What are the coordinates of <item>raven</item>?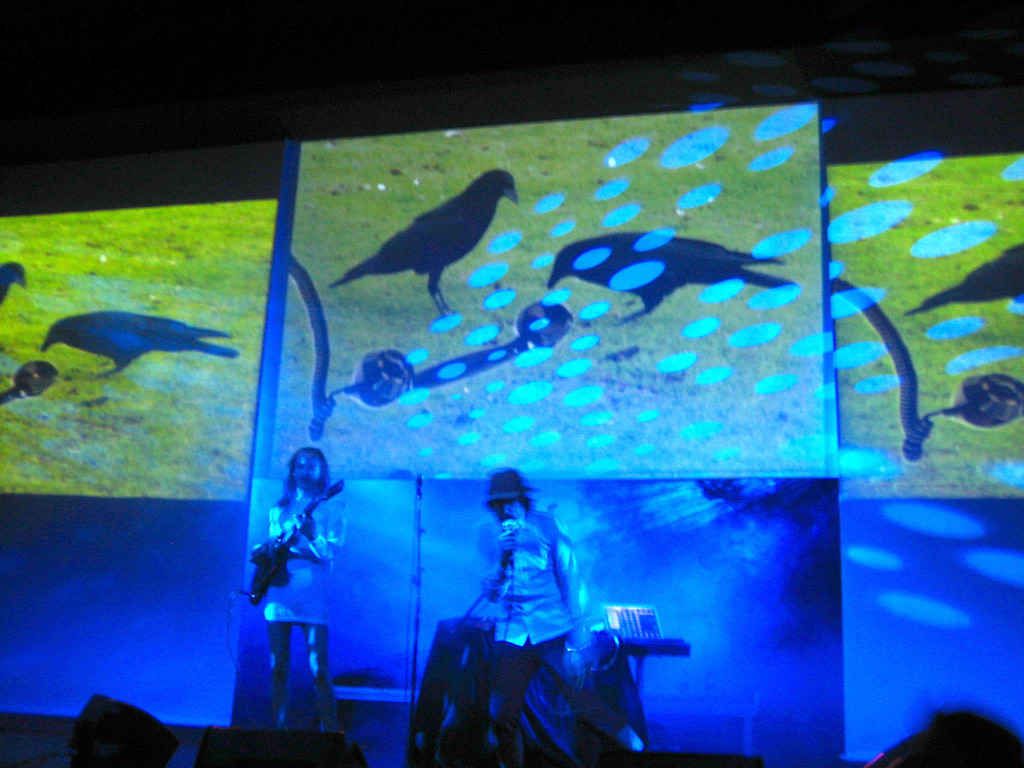
left=29, top=306, right=245, bottom=381.
